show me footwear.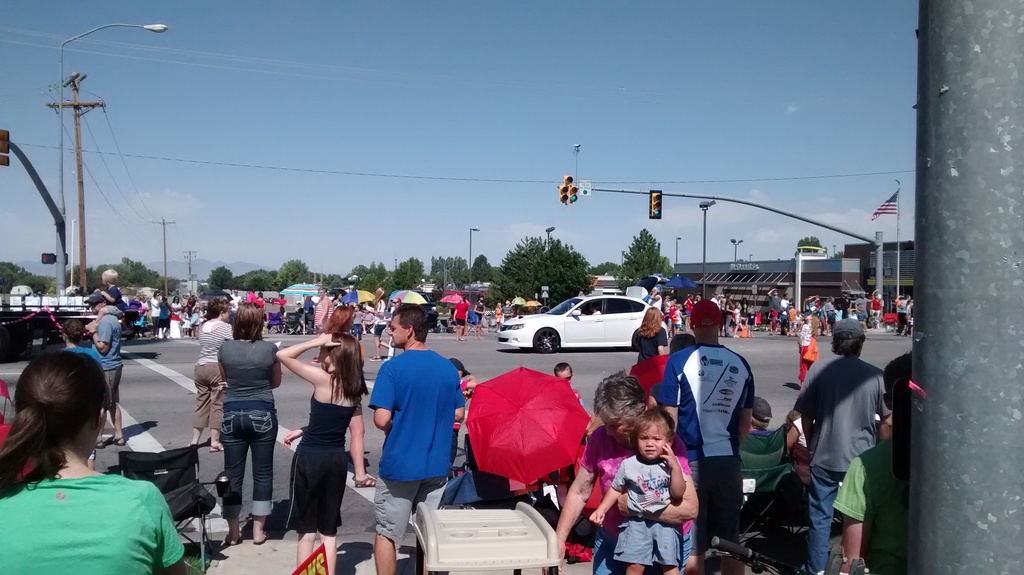
footwear is here: [left=380, top=357, right=388, bottom=363].
